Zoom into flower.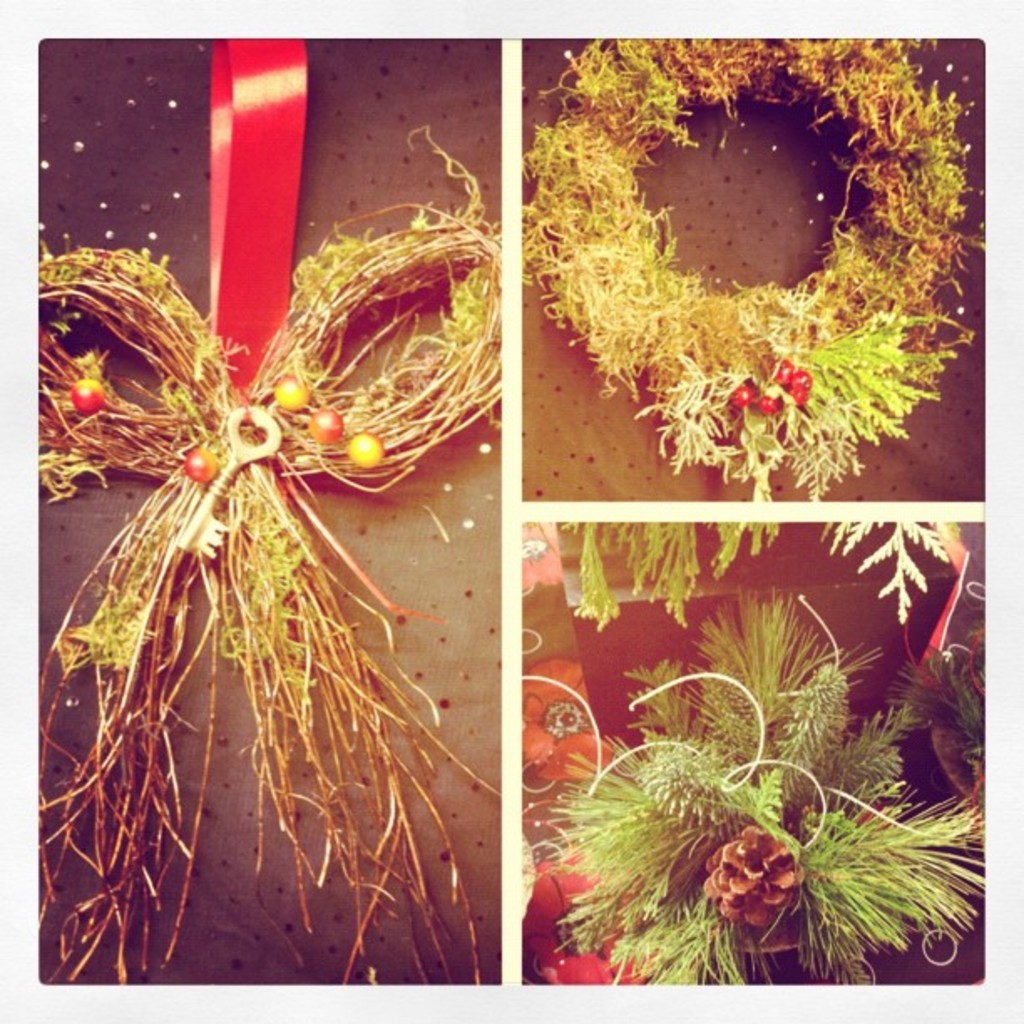
Zoom target: (698, 813, 808, 939).
